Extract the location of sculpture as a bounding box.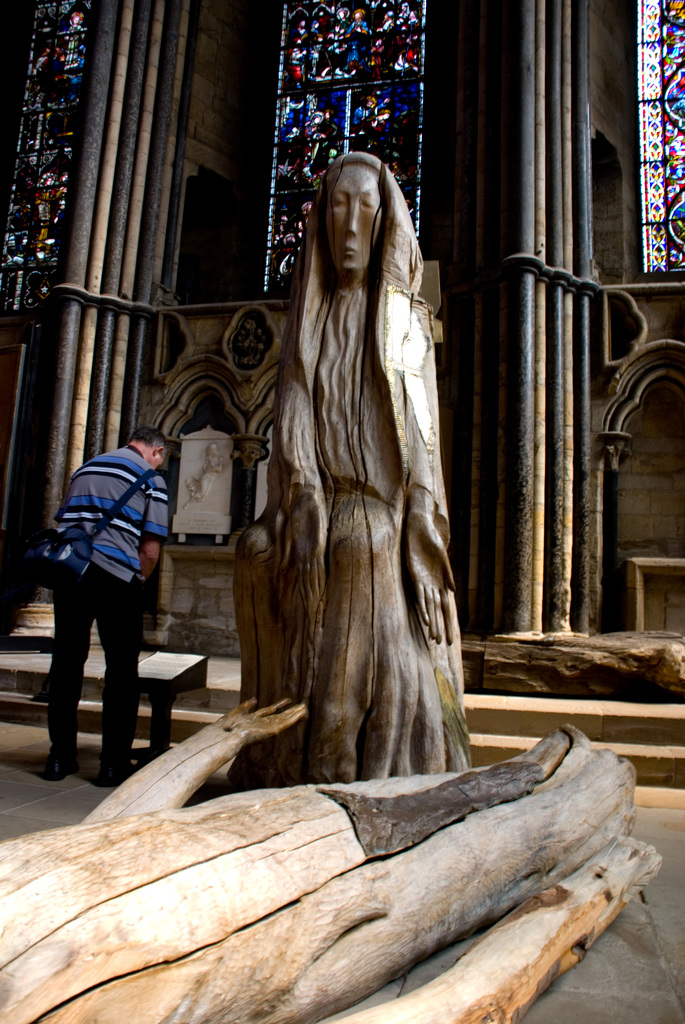
248:93:471:846.
